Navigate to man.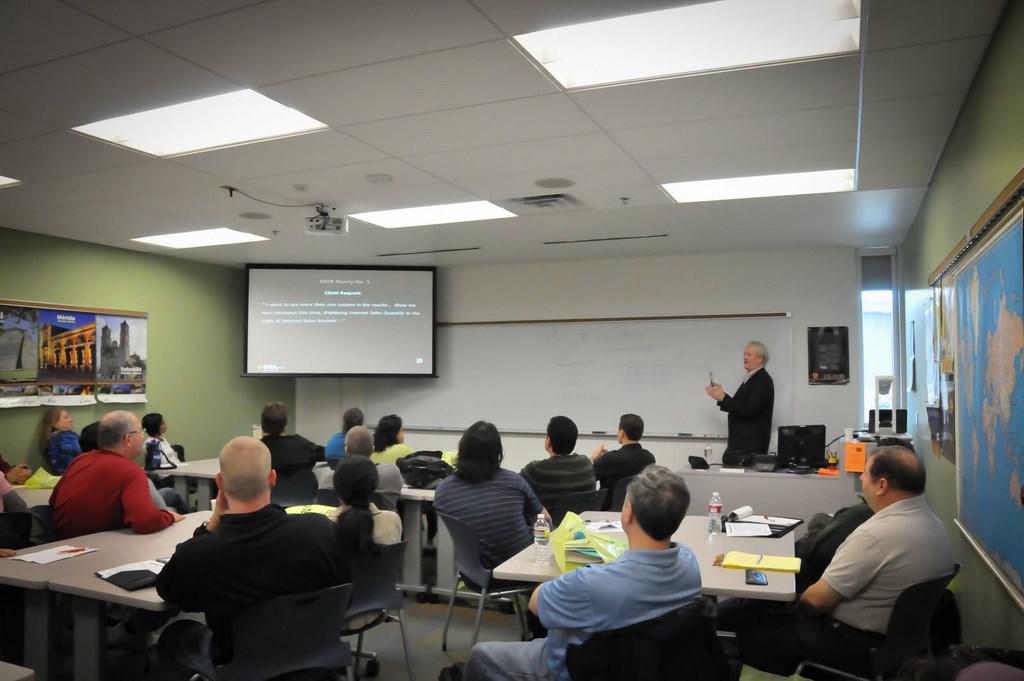
Navigation target: box=[155, 428, 352, 680].
